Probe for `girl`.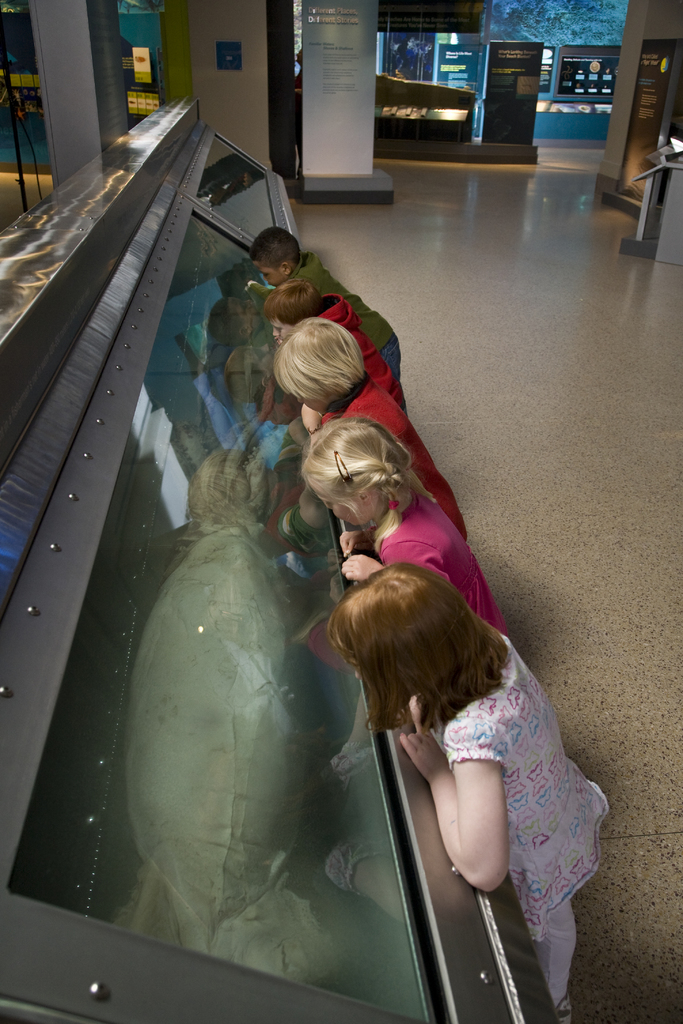
Probe result: box(303, 417, 504, 628).
